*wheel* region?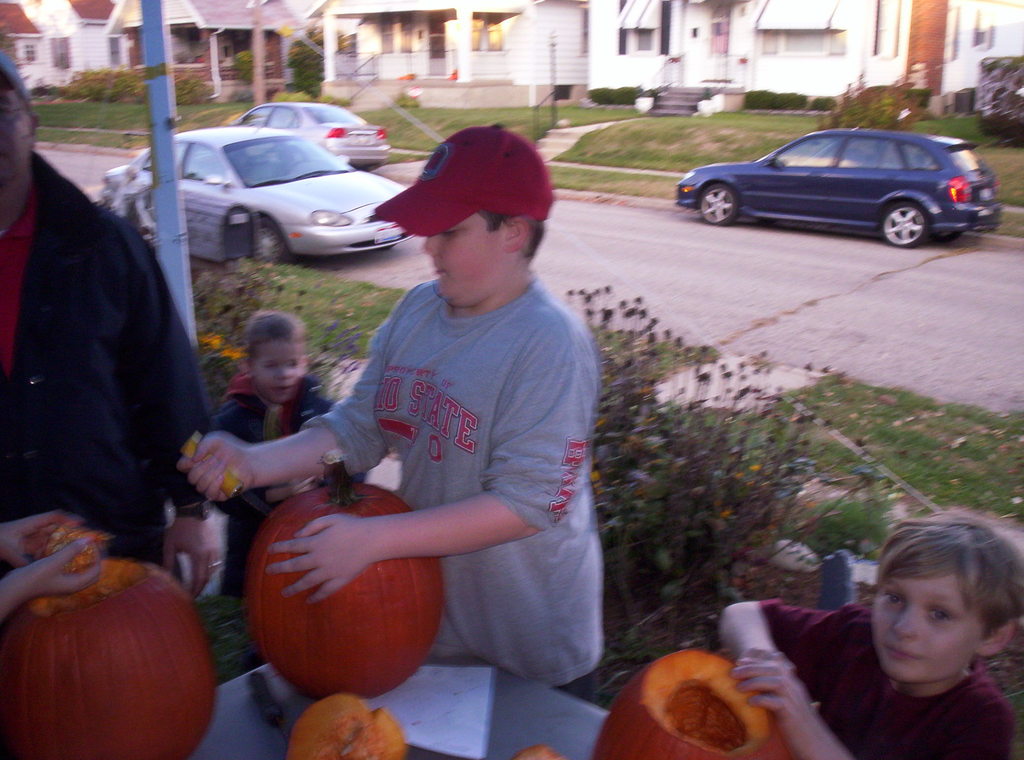
(x1=252, y1=220, x2=294, y2=265)
